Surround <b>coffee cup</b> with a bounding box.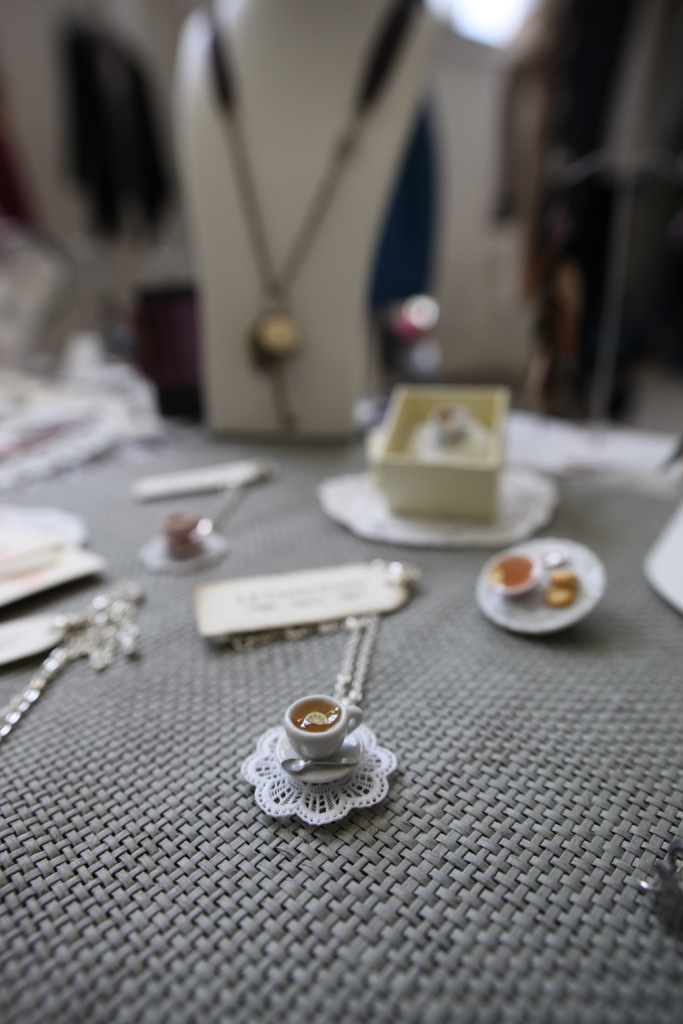
l=279, t=691, r=367, b=758.
